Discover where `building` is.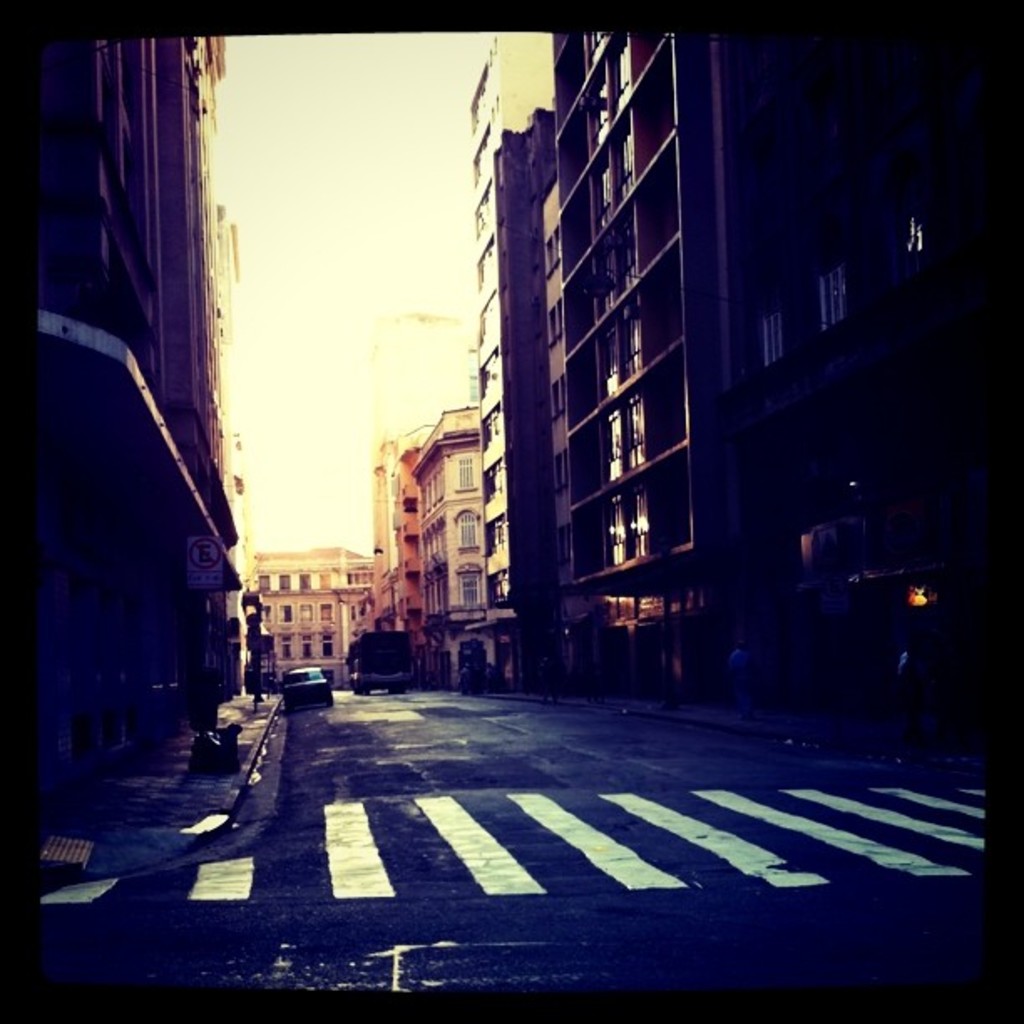
Discovered at select_region(261, 547, 376, 676).
